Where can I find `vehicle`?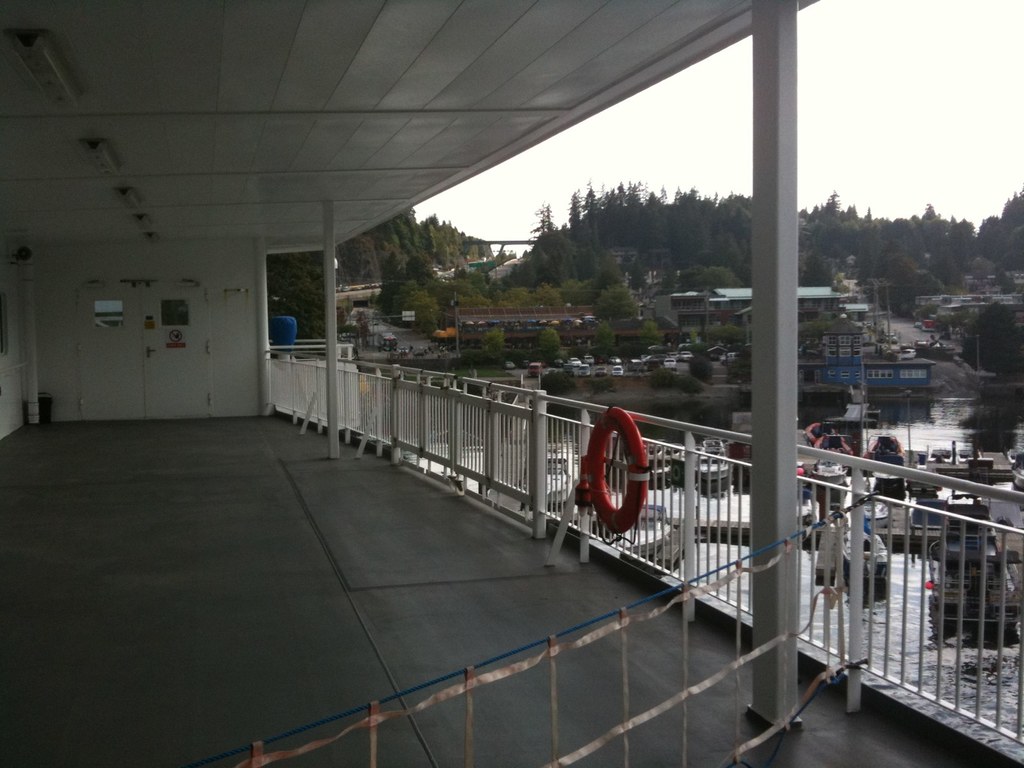
You can find it at BBox(811, 435, 851, 491).
